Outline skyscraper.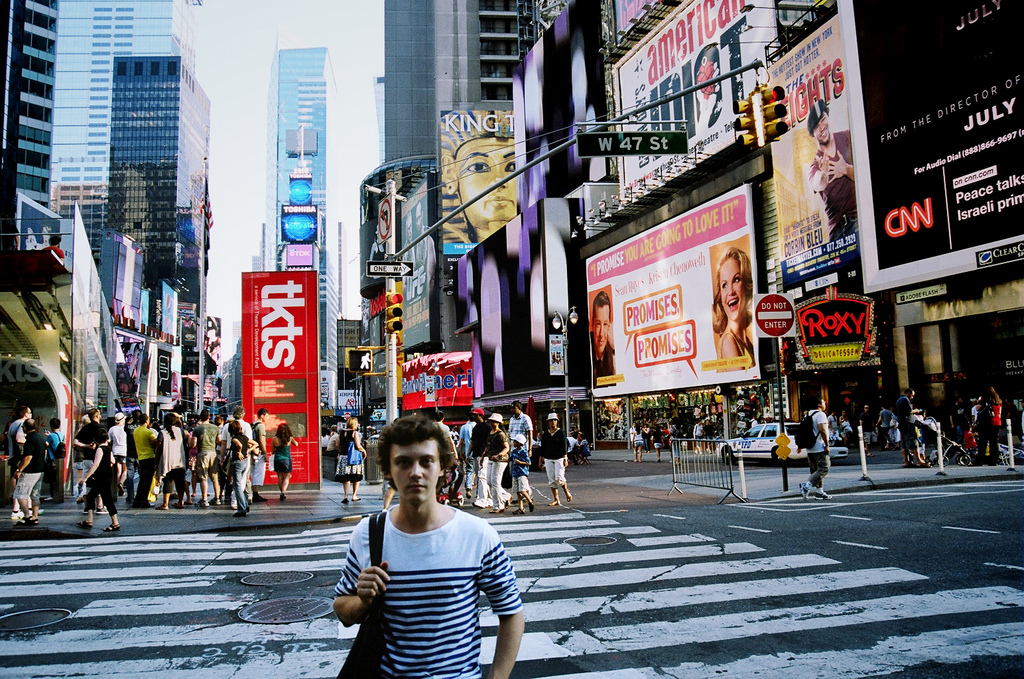
Outline: [112,48,214,337].
